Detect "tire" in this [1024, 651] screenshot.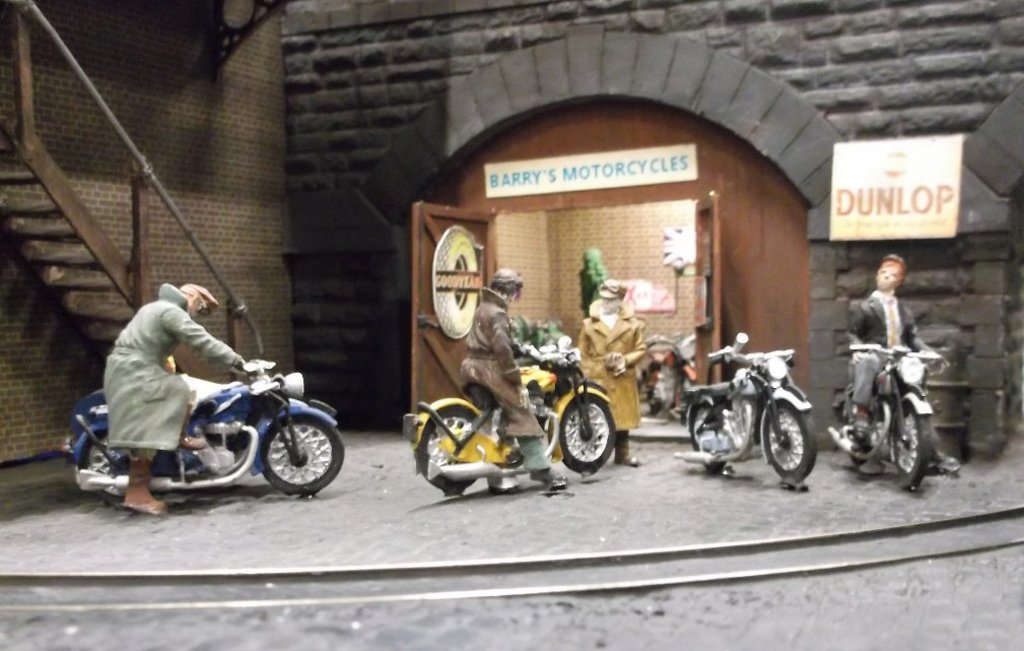
Detection: [x1=417, y1=406, x2=477, y2=492].
